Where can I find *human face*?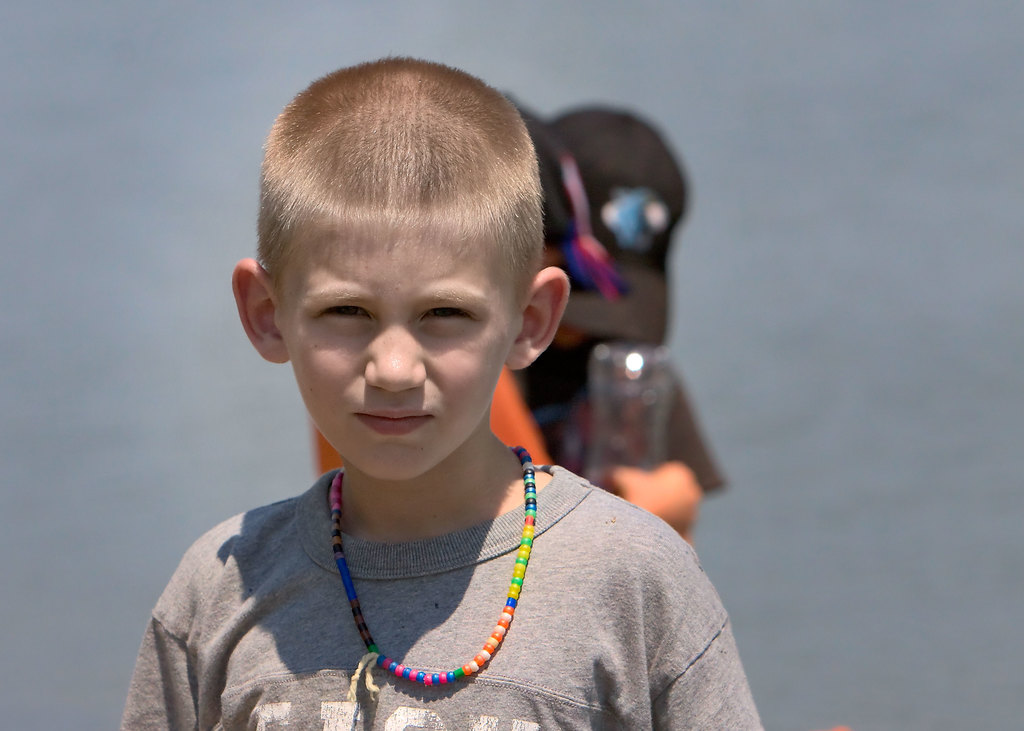
You can find it at [x1=292, y1=243, x2=513, y2=486].
